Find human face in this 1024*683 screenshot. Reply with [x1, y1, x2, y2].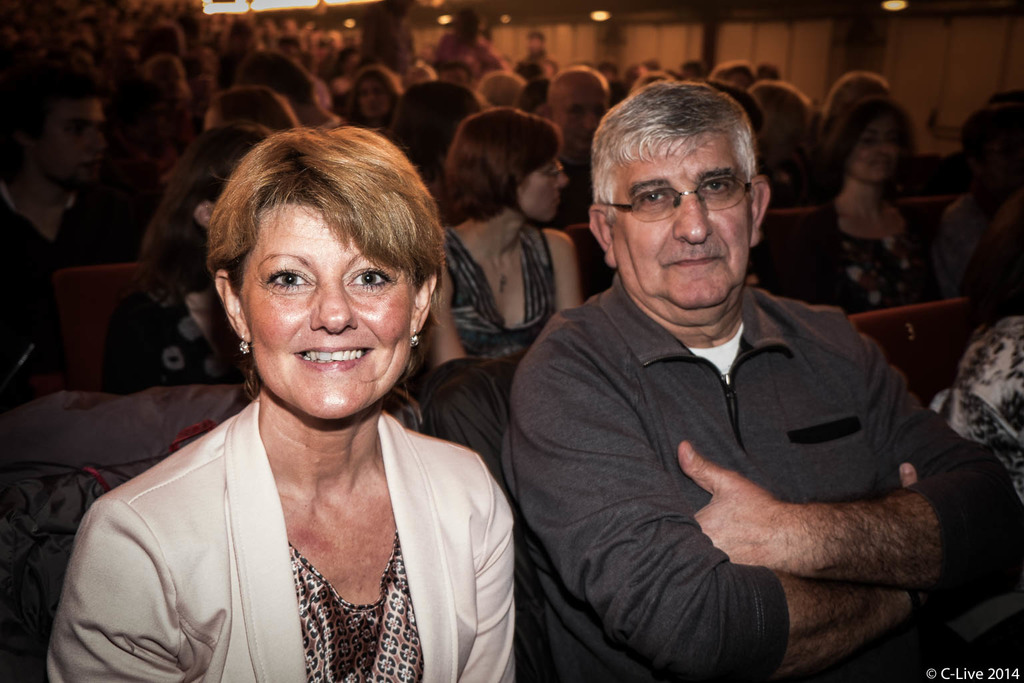
[357, 75, 394, 124].
